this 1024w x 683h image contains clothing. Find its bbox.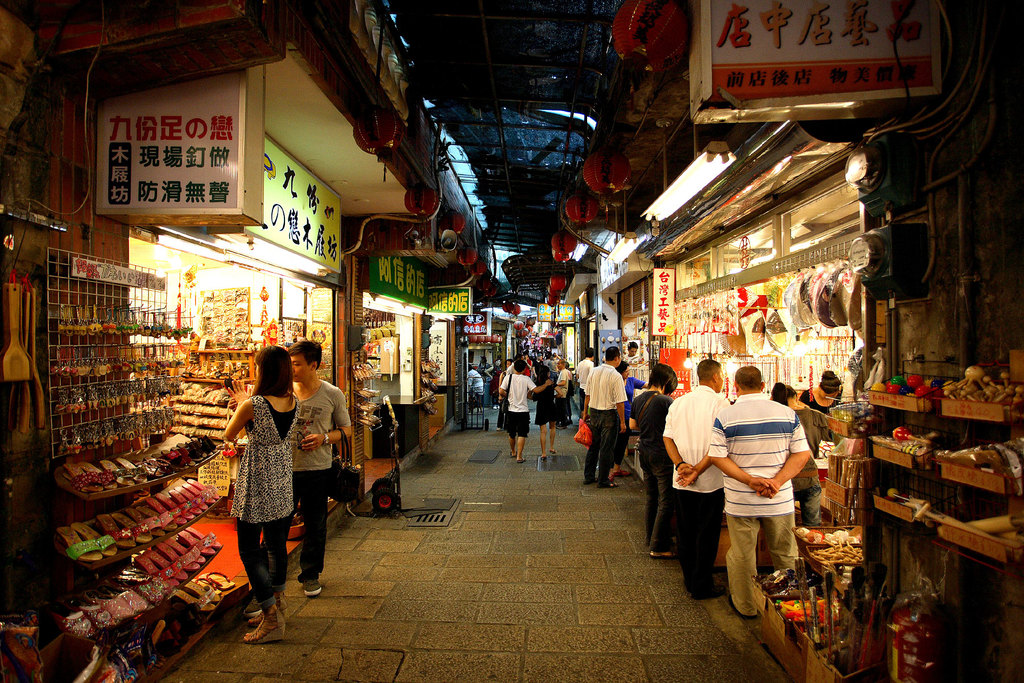
x1=803 y1=389 x2=847 y2=425.
